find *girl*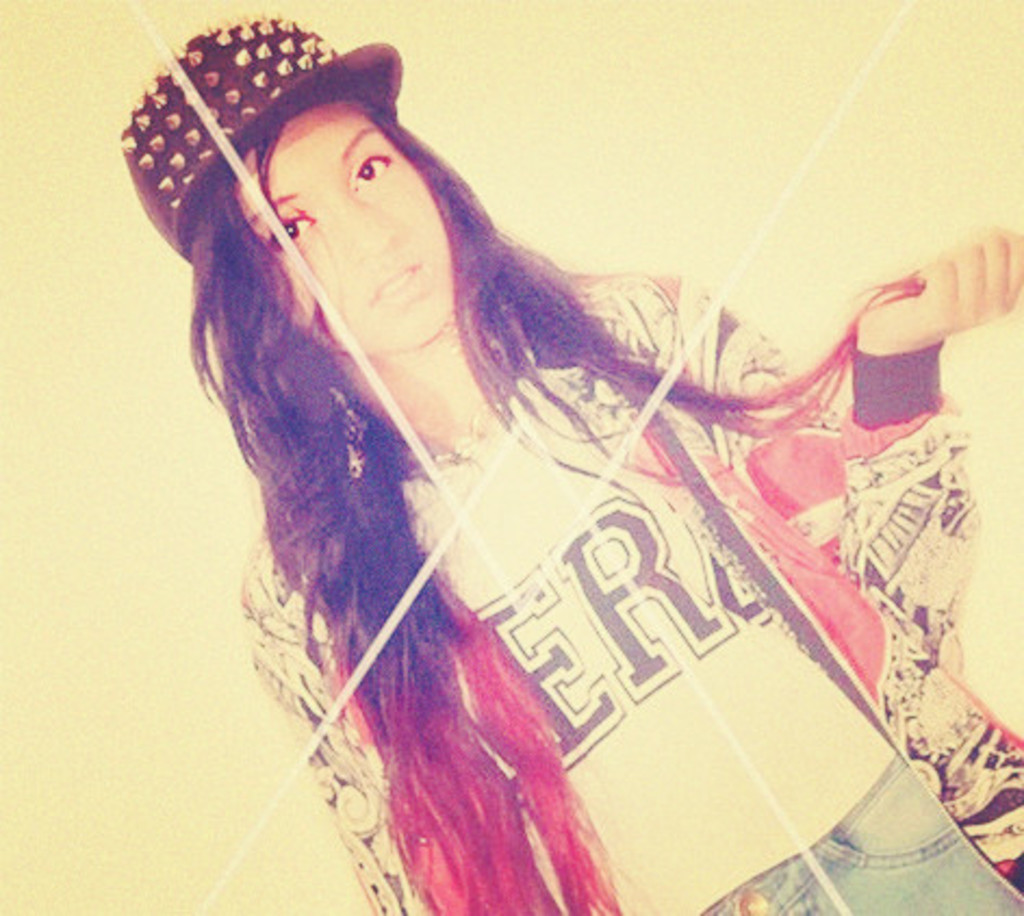
(left=124, top=9, right=1022, bottom=914)
